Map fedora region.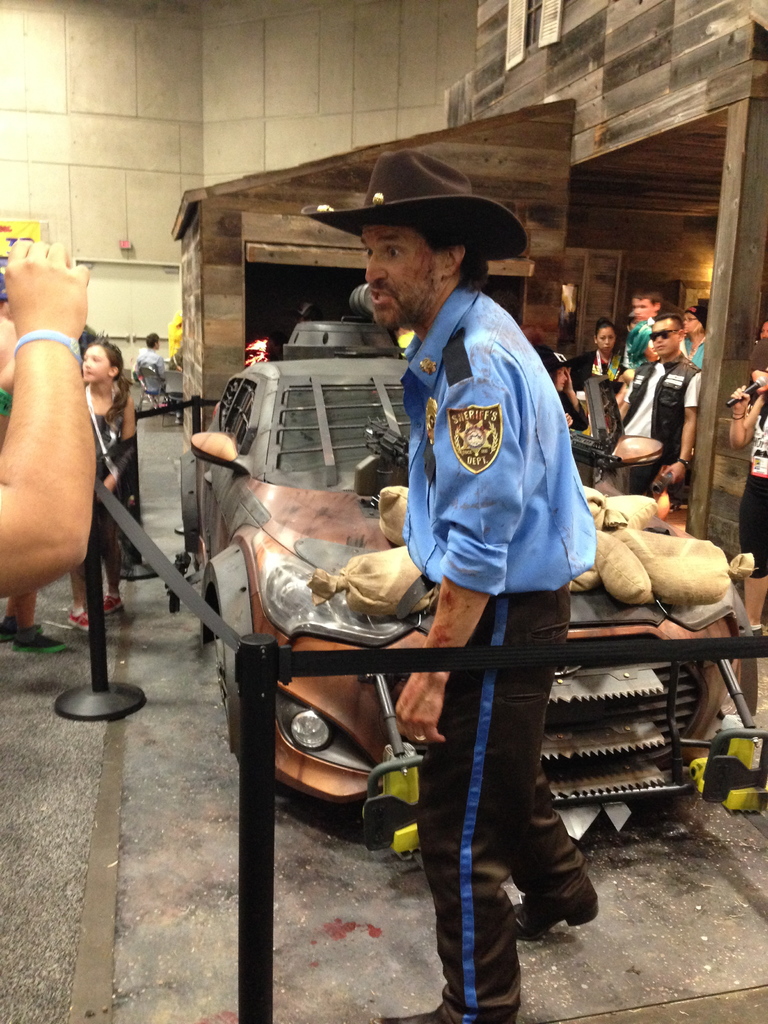
Mapped to [303,147,527,259].
